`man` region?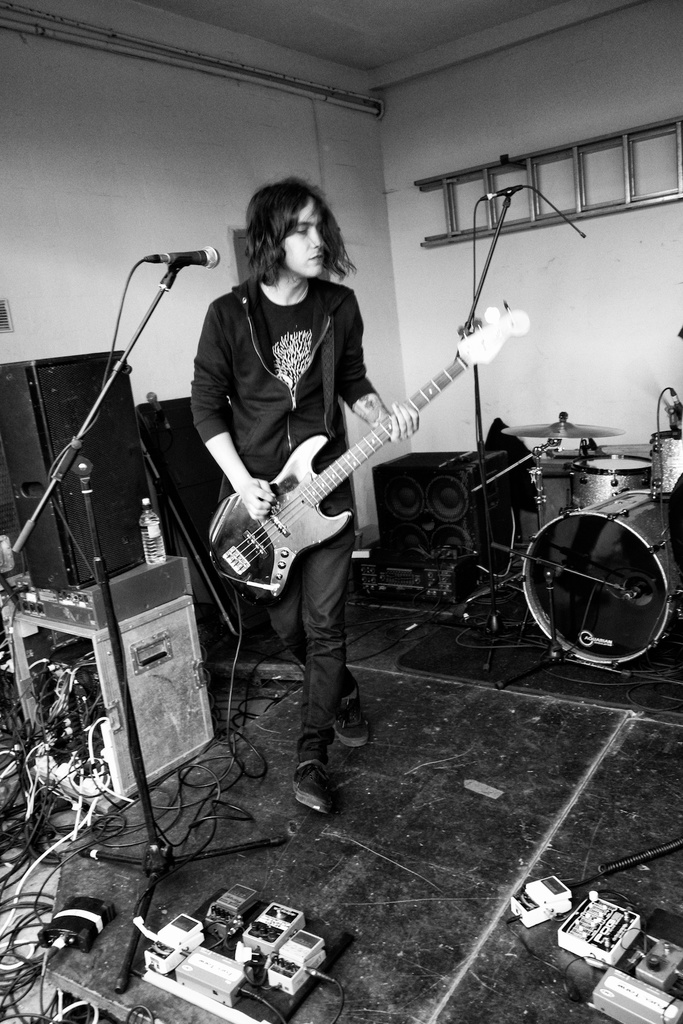
195,175,418,805
